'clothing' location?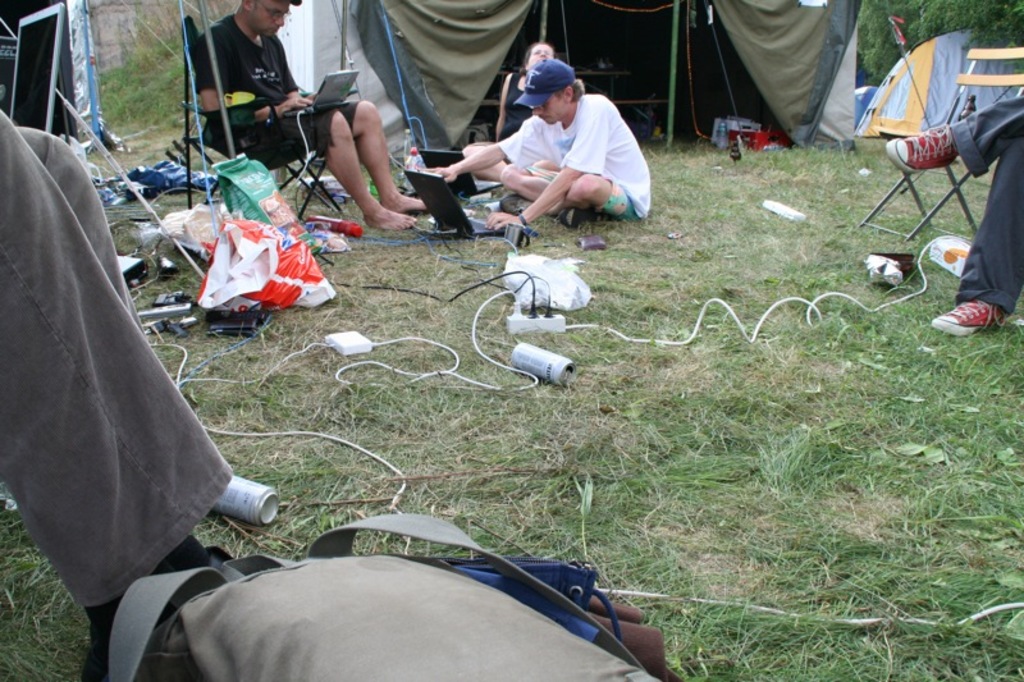
(192, 32, 332, 150)
